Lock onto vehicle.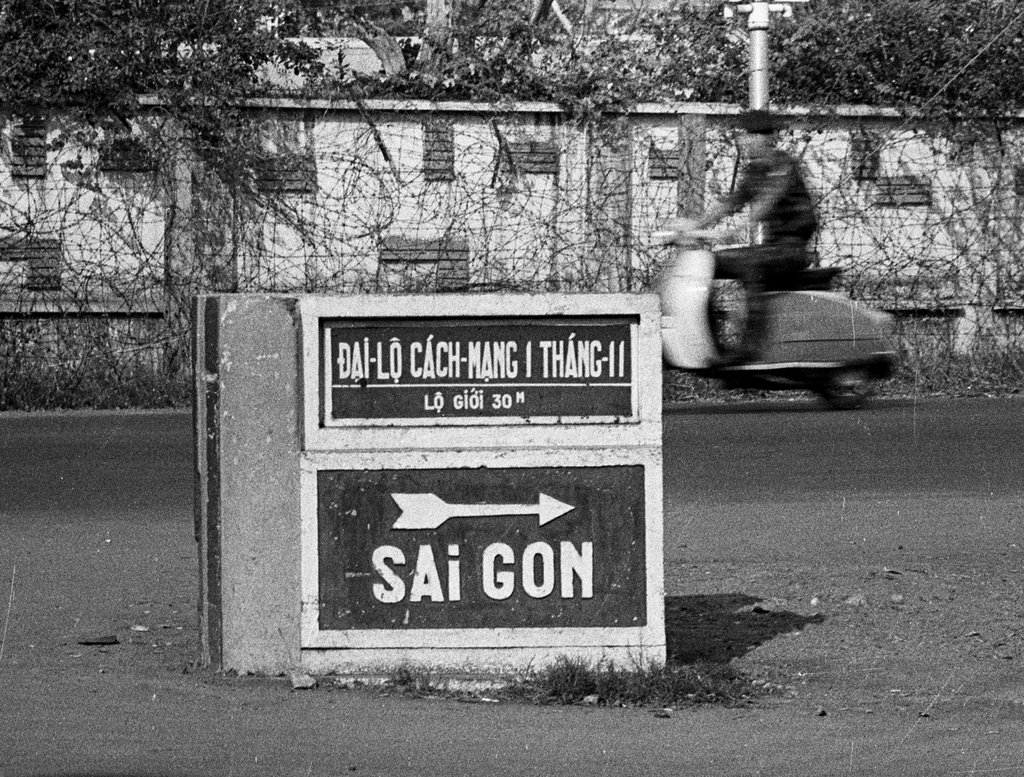
Locked: left=646, top=221, right=920, bottom=386.
